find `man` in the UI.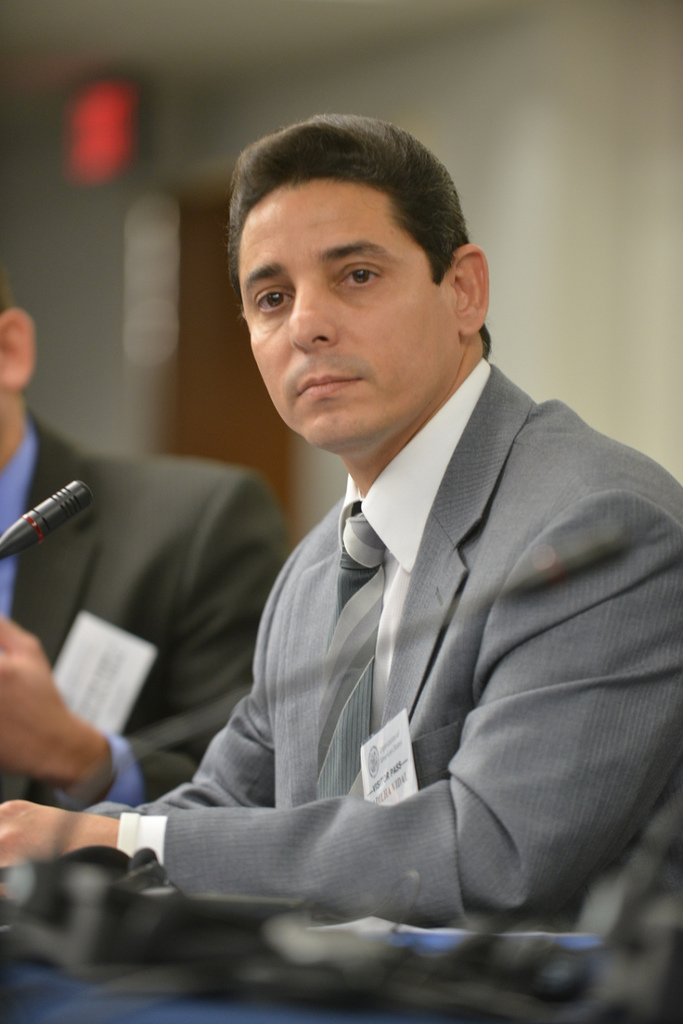
UI element at Rect(0, 264, 284, 822).
